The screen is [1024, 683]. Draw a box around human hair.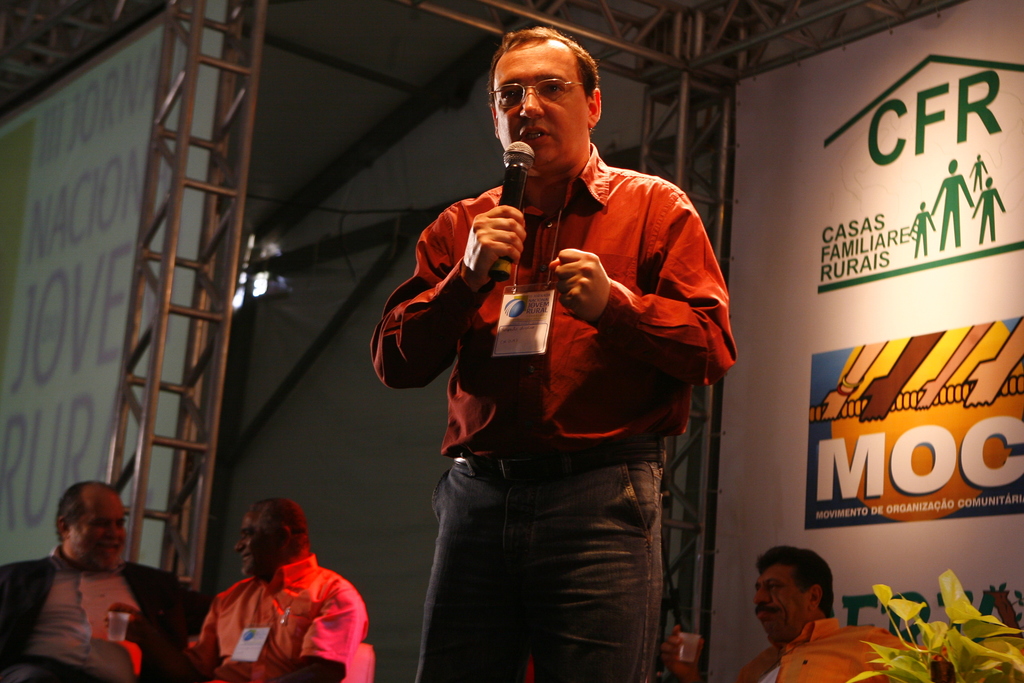
locate(52, 479, 113, 542).
